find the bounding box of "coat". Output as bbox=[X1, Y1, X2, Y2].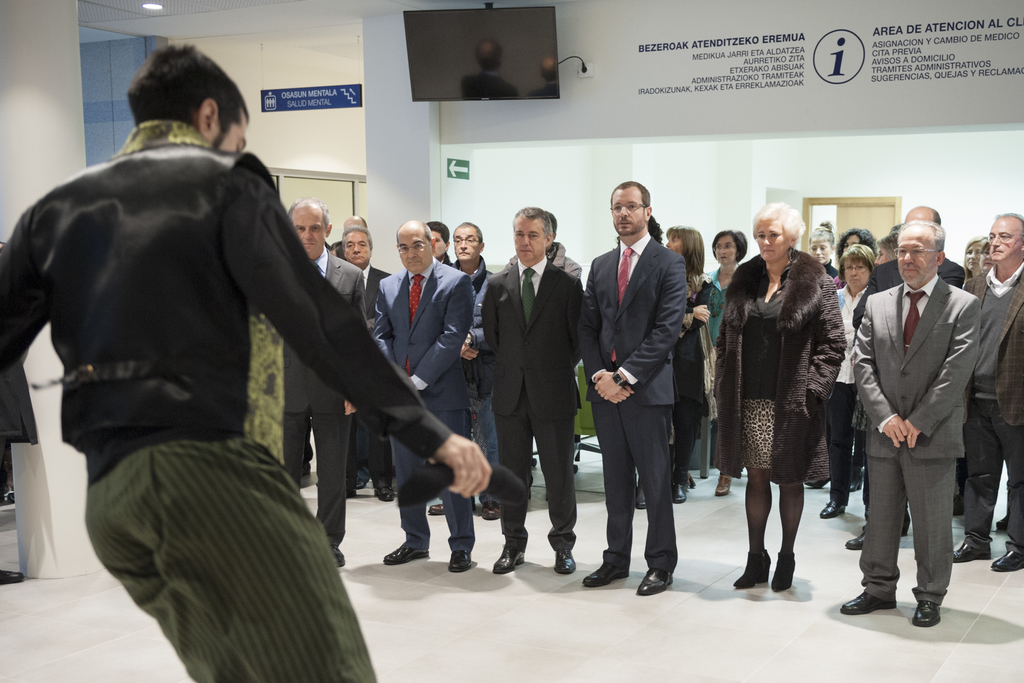
bbox=[718, 247, 849, 505].
